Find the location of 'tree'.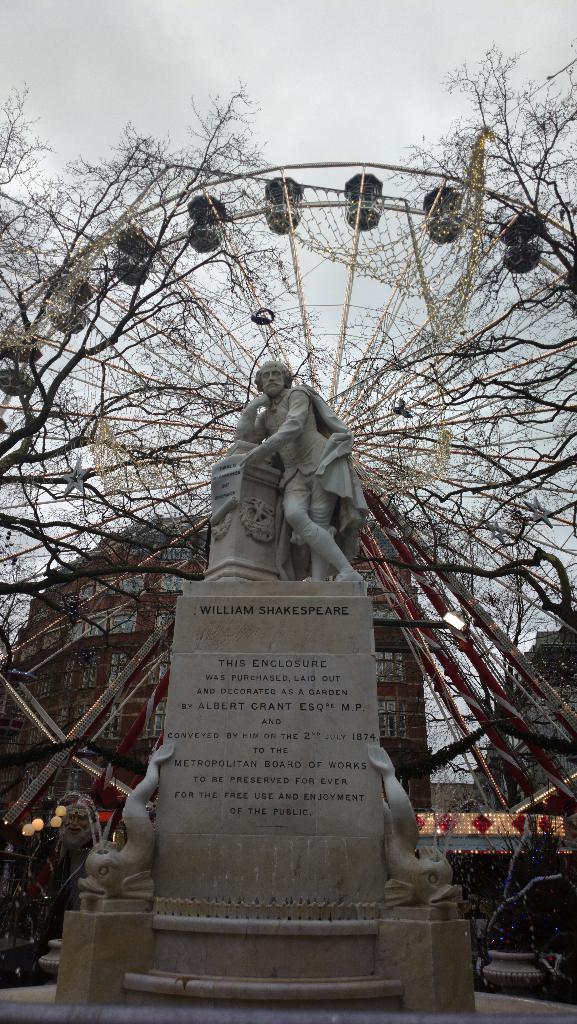
Location: box(0, 40, 576, 792).
